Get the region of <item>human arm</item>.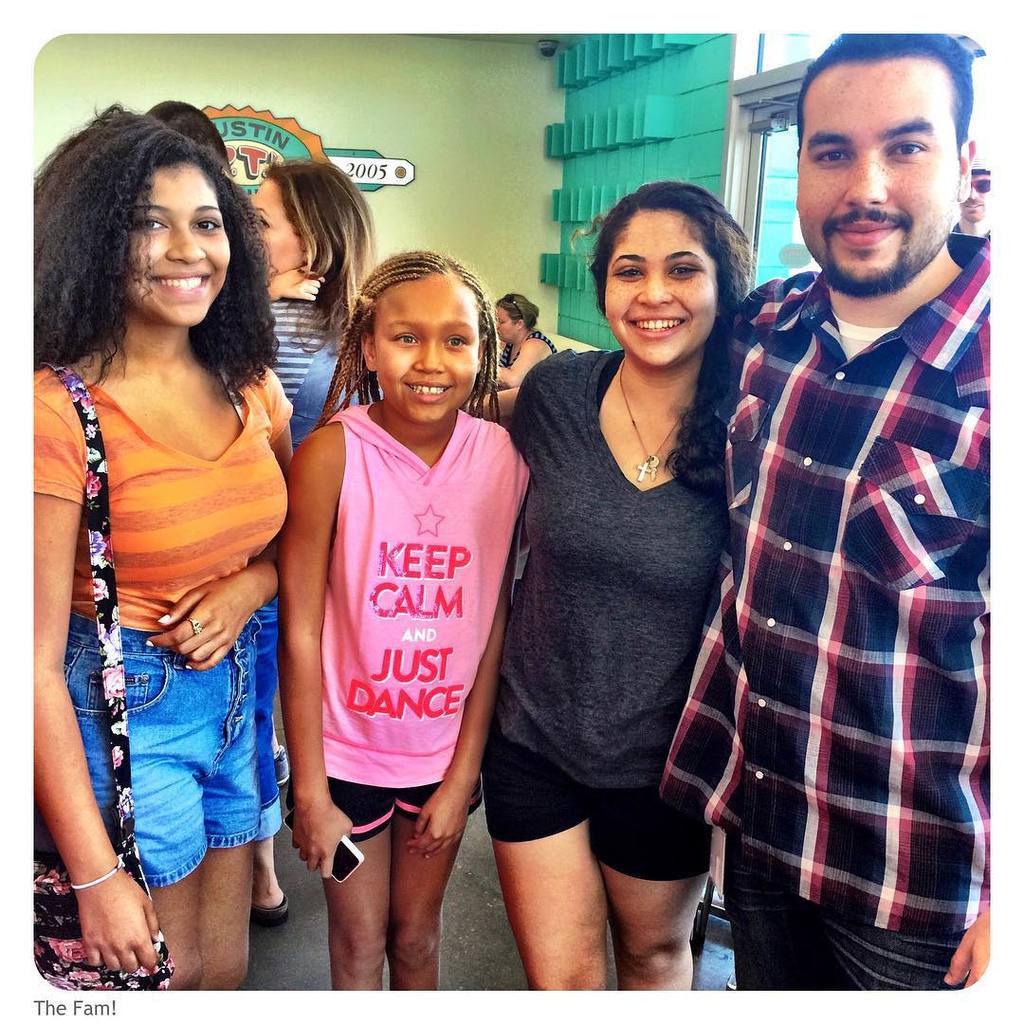
bbox=[257, 260, 349, 309].
